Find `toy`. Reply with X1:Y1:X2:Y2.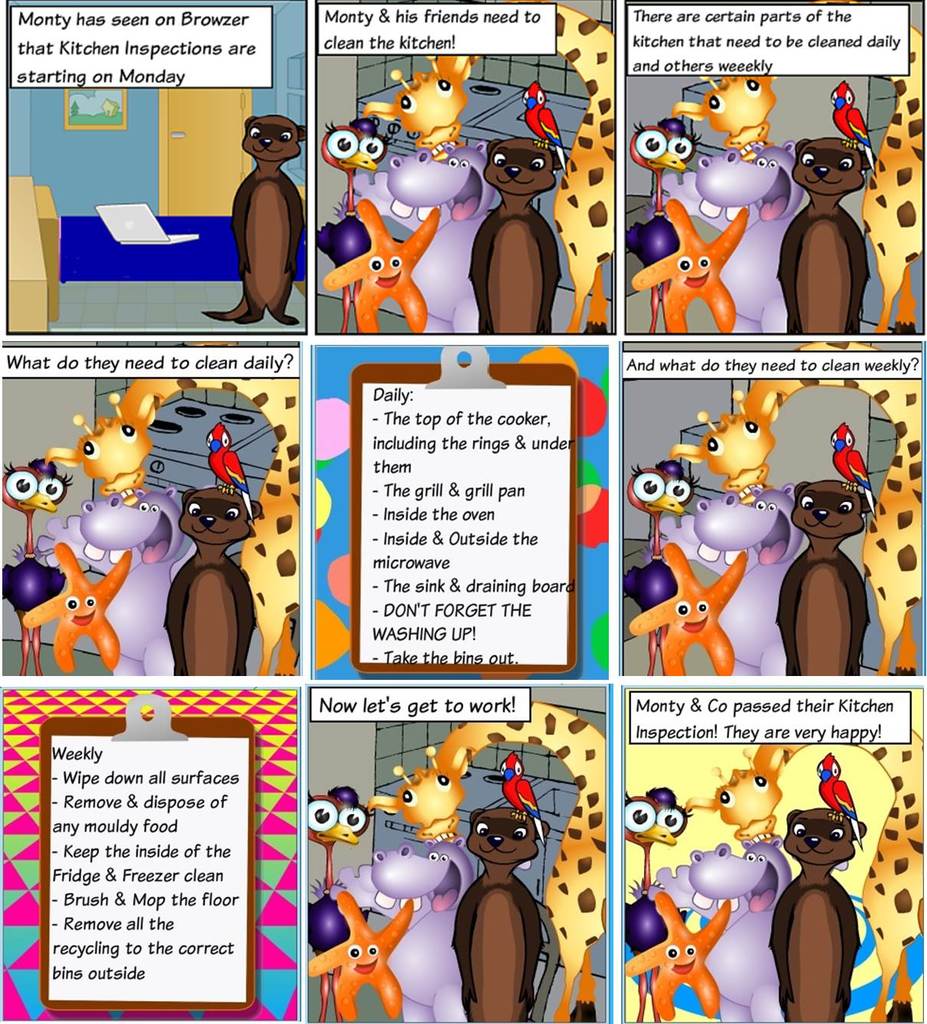
327:195:441:330.
